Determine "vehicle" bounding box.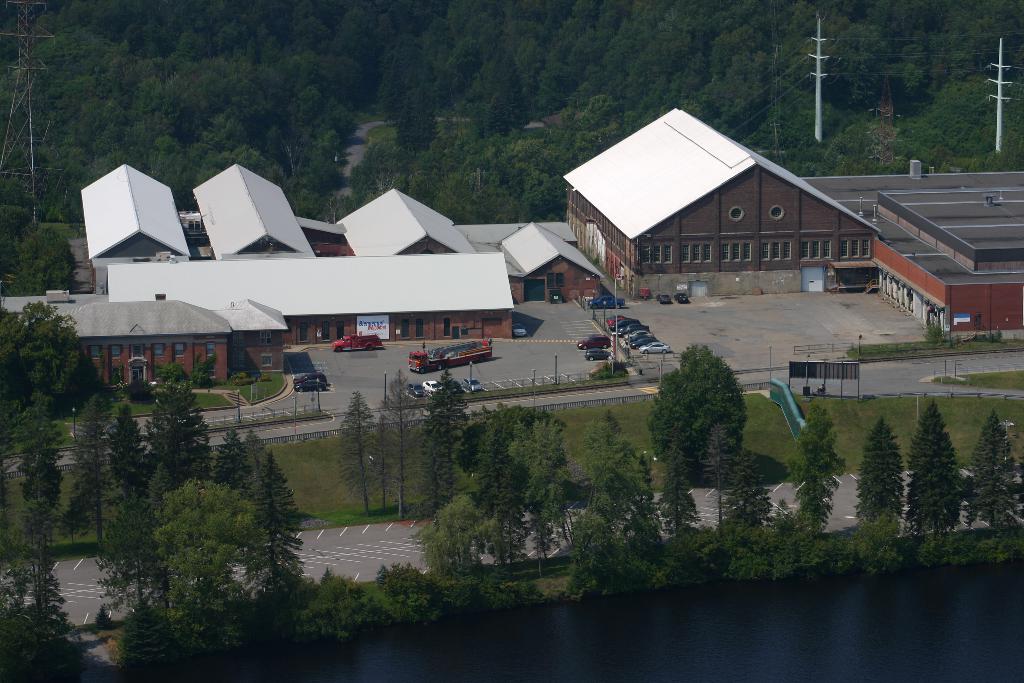
Determined: 607 313 628 327.
